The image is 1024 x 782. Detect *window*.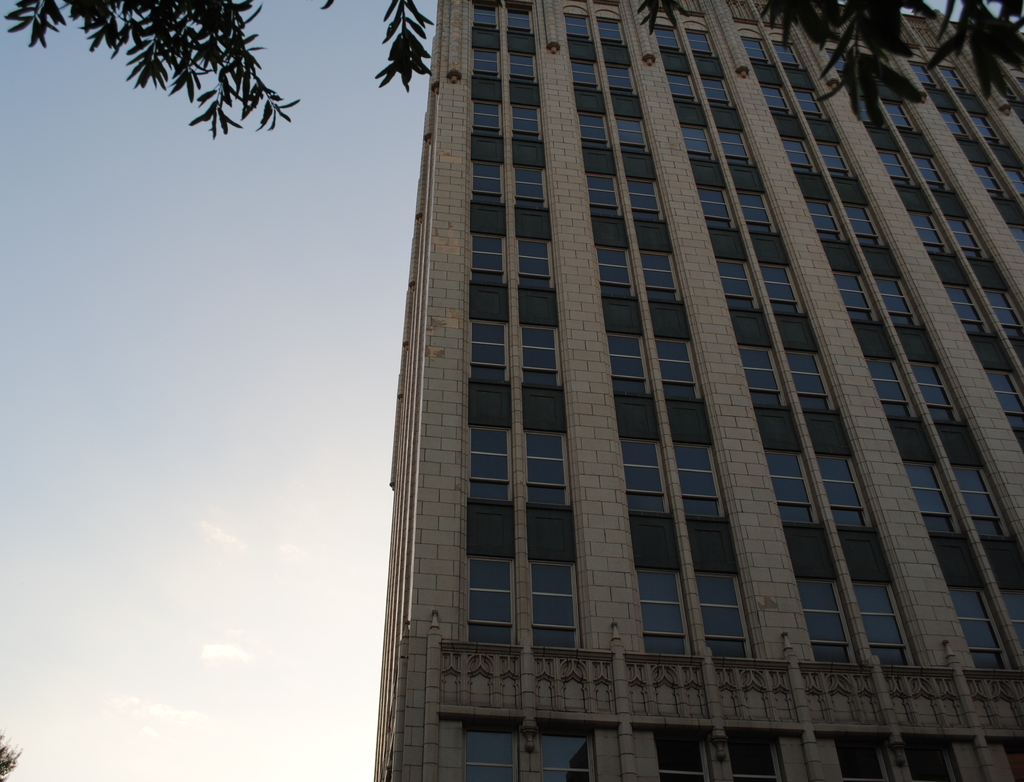
Detection: box(699, 572, 755, 655).
